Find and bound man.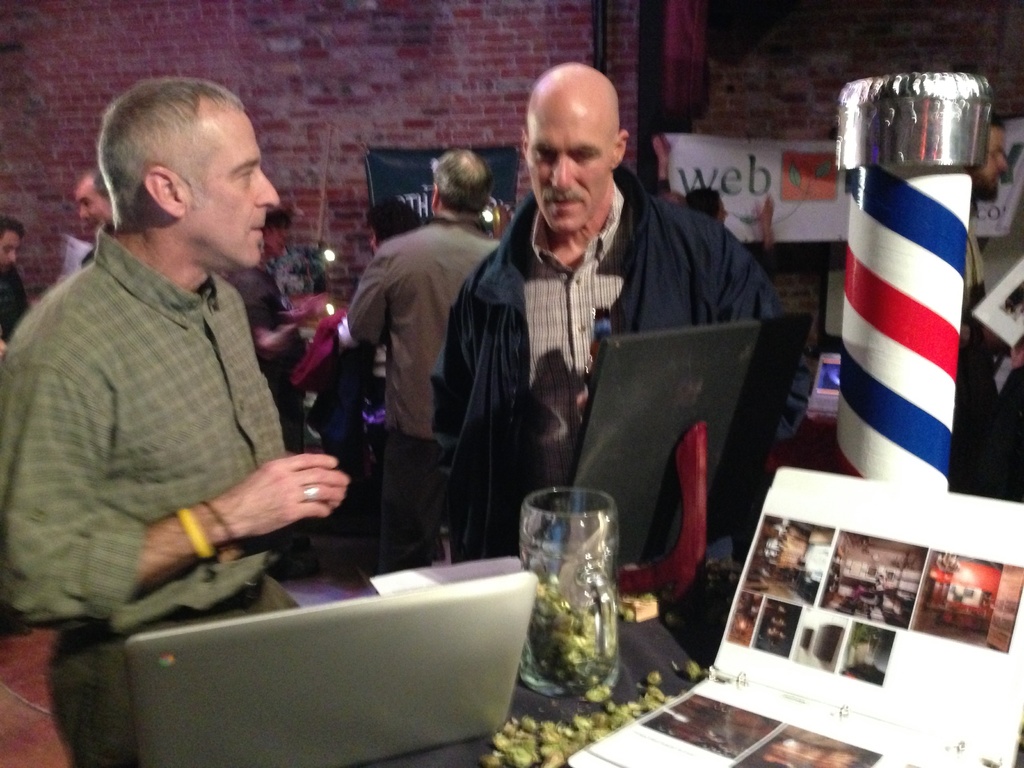
Bound: [956, 110, 1014, 474].
